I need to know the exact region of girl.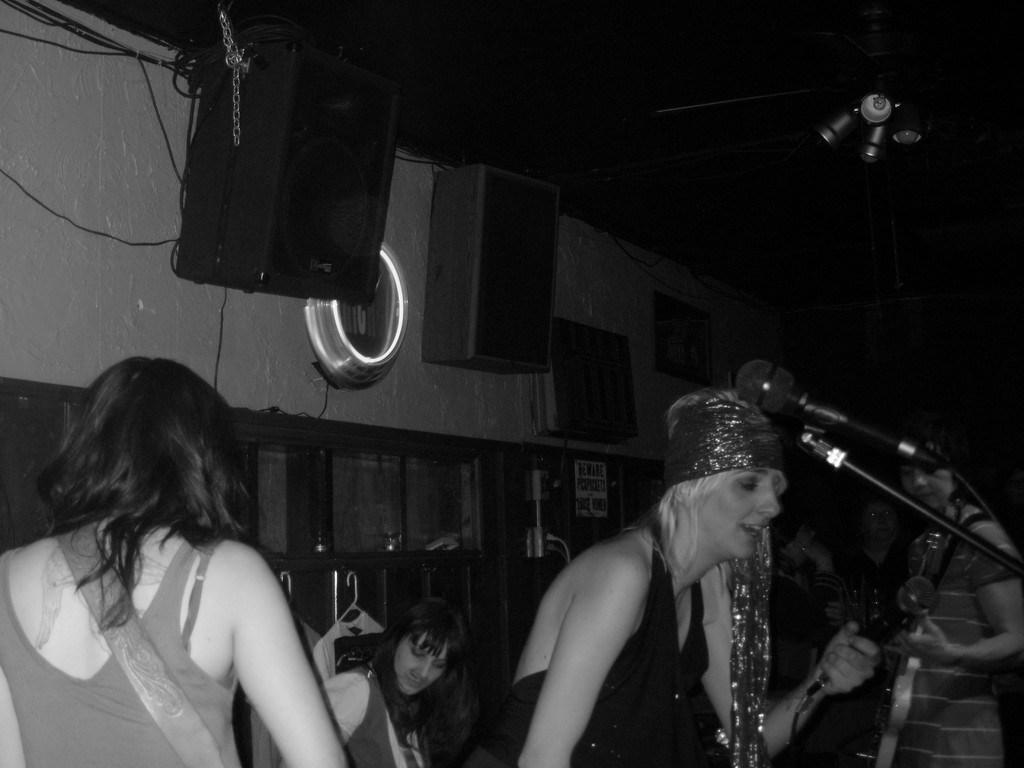
Region: <bbox>314, 589, 464, 767</bbox>.
